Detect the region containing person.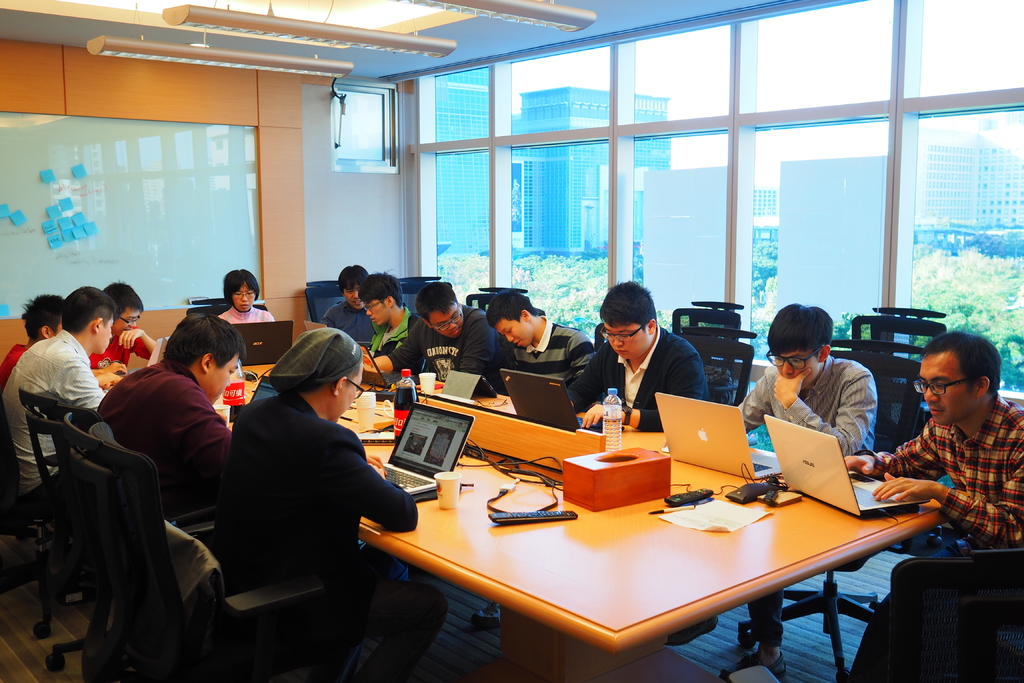
{"left": 97, "top": 309, "right": 245, "bottom": 520}.
